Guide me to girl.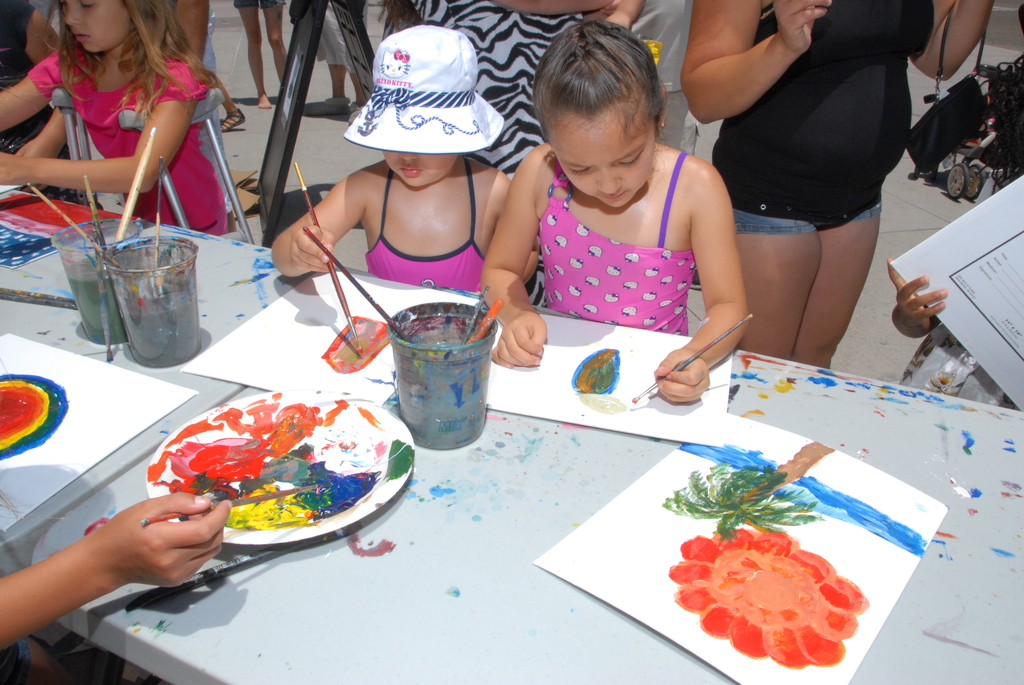
Guidance: select_region(273, 26, 538, 297).
